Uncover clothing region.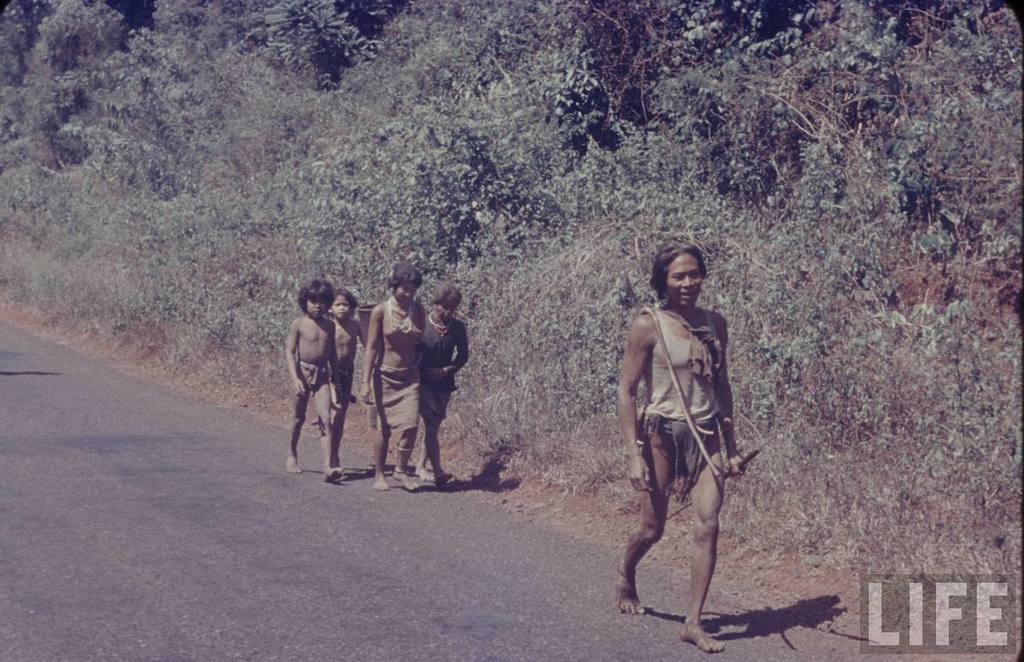
Uncovered: 328 355 356 410.
